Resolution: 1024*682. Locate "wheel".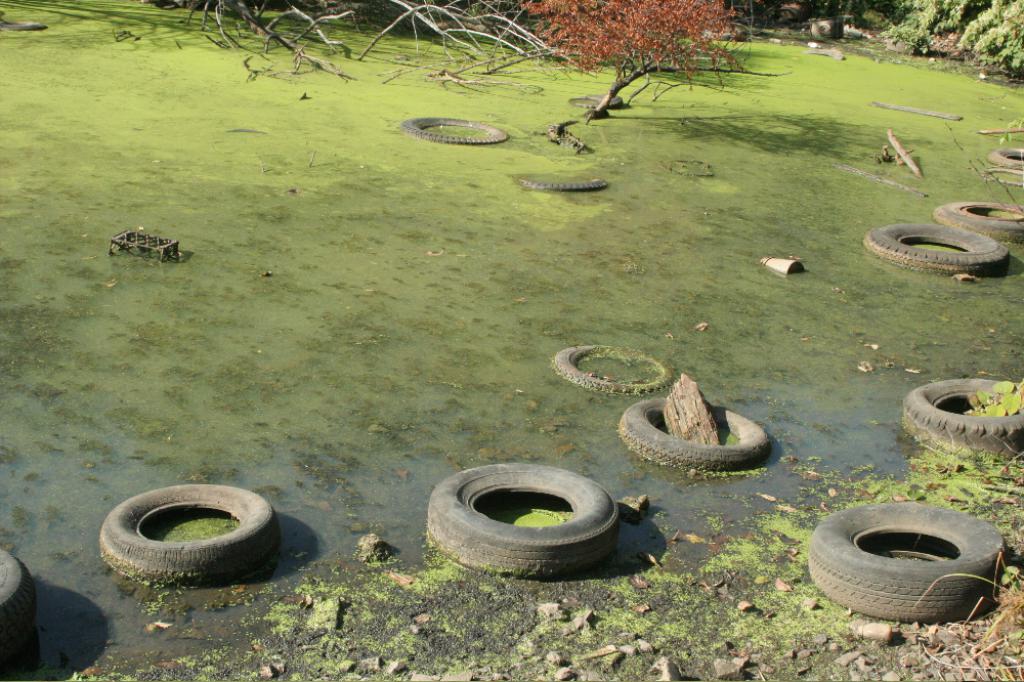
{"left": 556, "top": 338, "right": 669, "bottom": 391}.
